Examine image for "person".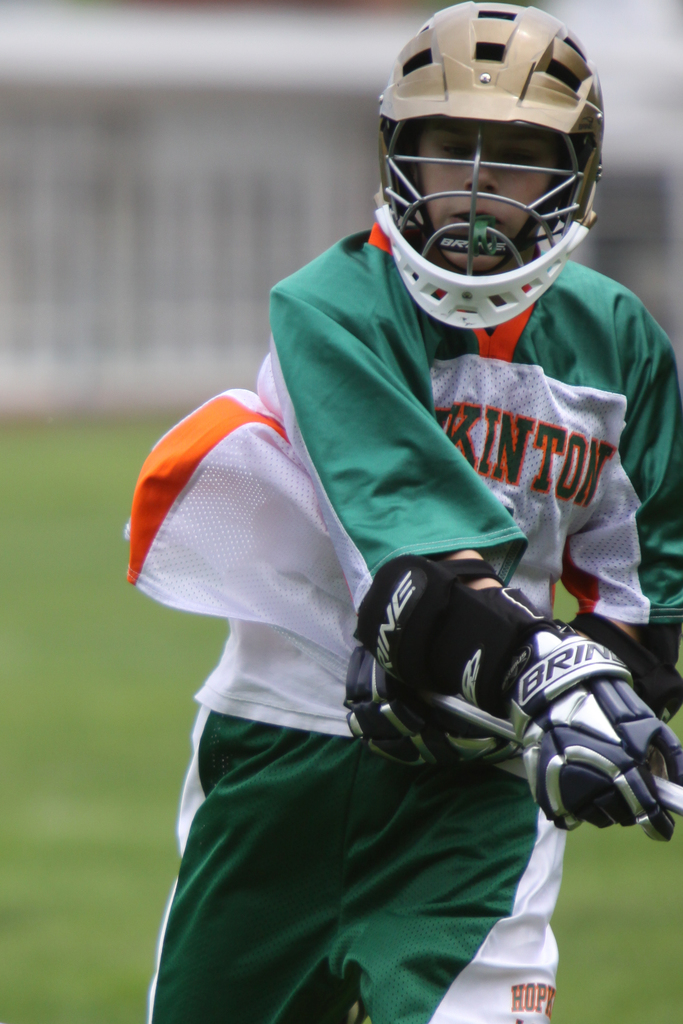
Examination result: <region>86, 180, 630, 1023</region>.
